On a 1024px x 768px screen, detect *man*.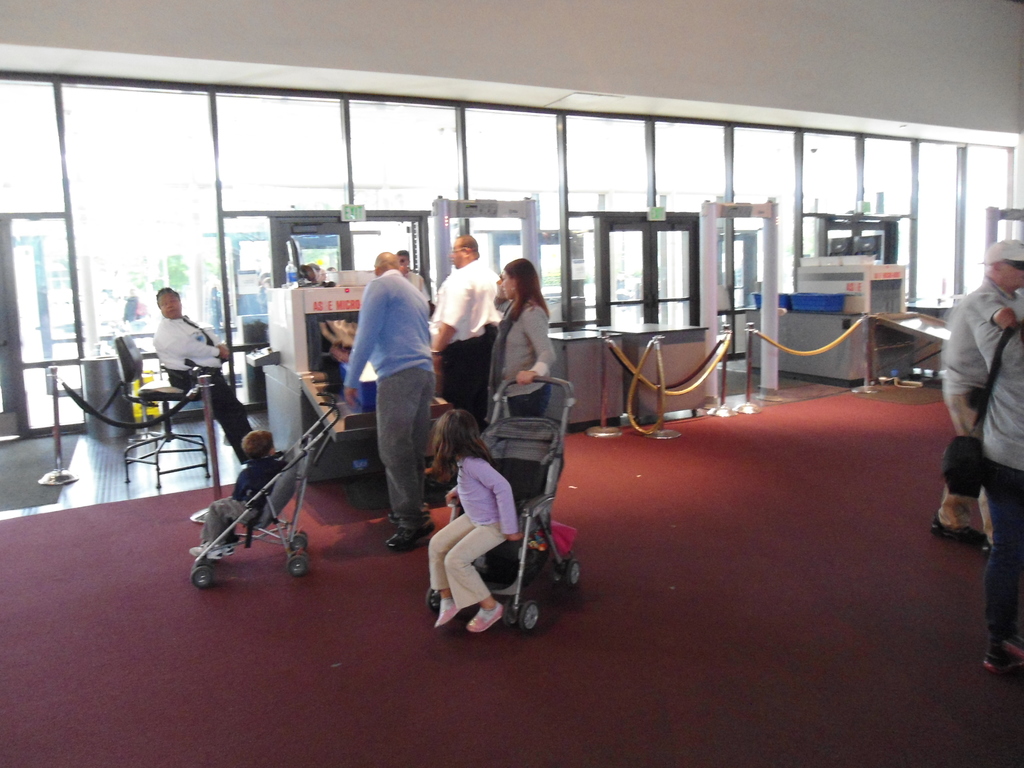
BBox(394, 248, 435, 312).
